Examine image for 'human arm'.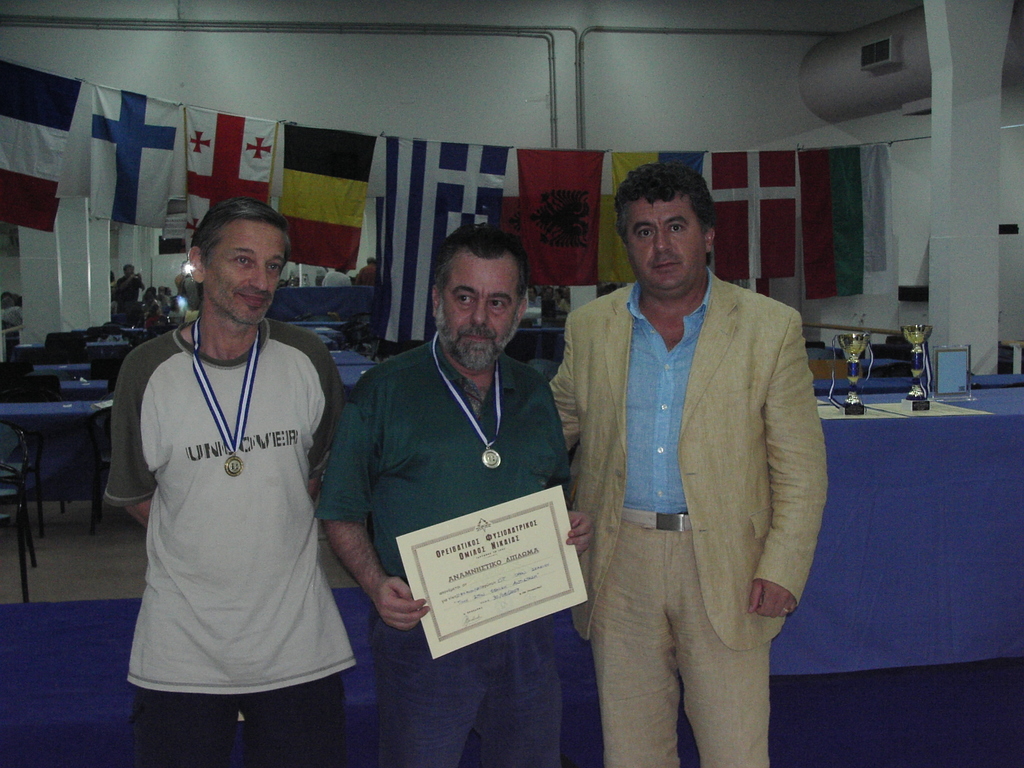
Examination result: left=106, top=347, right=158, bottom=532.
